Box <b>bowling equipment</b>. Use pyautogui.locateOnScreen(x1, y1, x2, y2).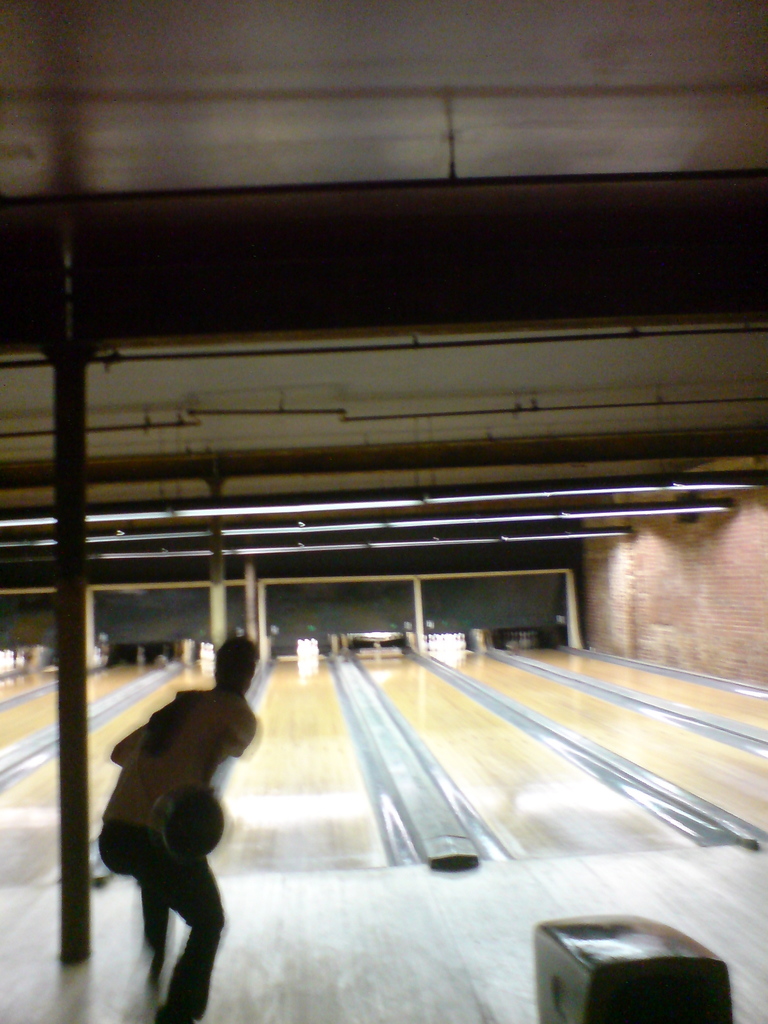
pyautogui.locateOnScreen(519, 913, 731, 1023).
